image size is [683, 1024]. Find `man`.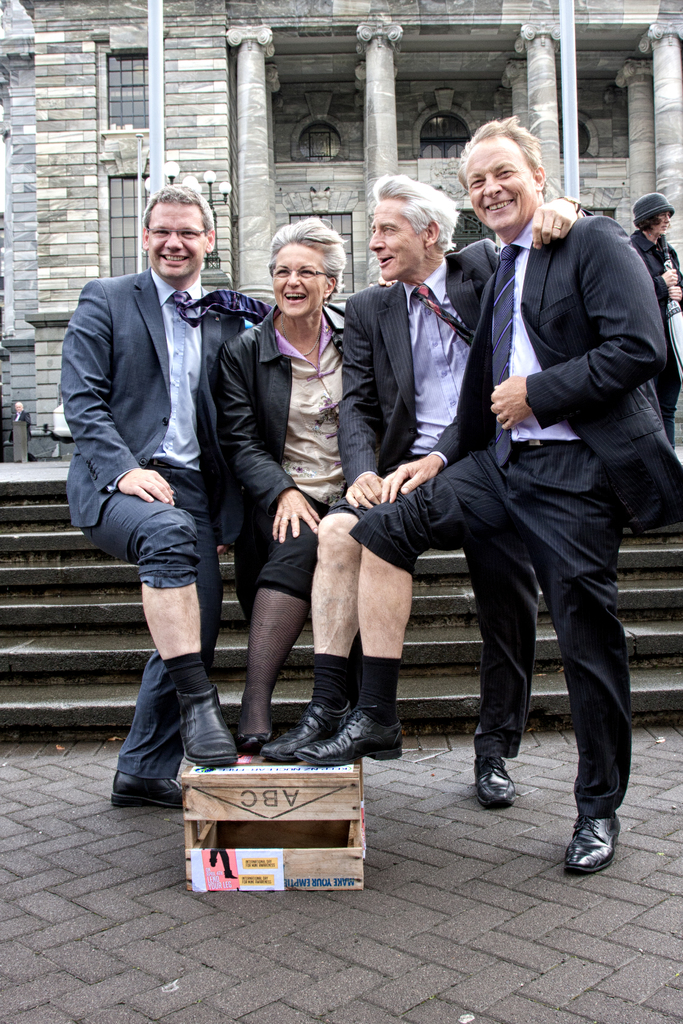
x1=59 y1=163 x2=262 y2=784.
